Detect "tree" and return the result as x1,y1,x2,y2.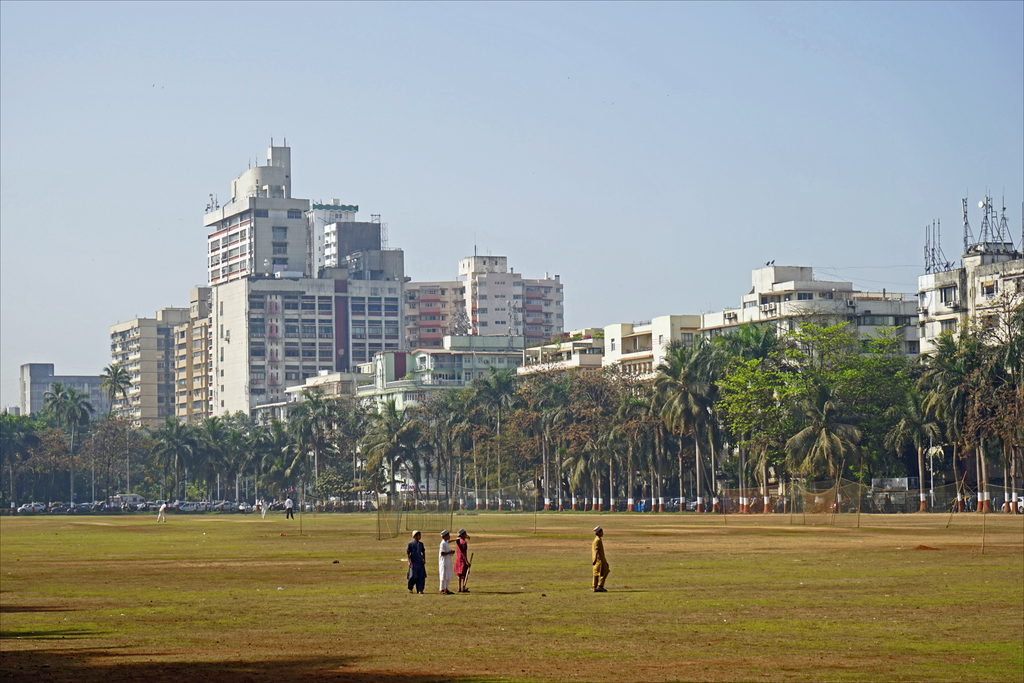
439,386,476,514.
